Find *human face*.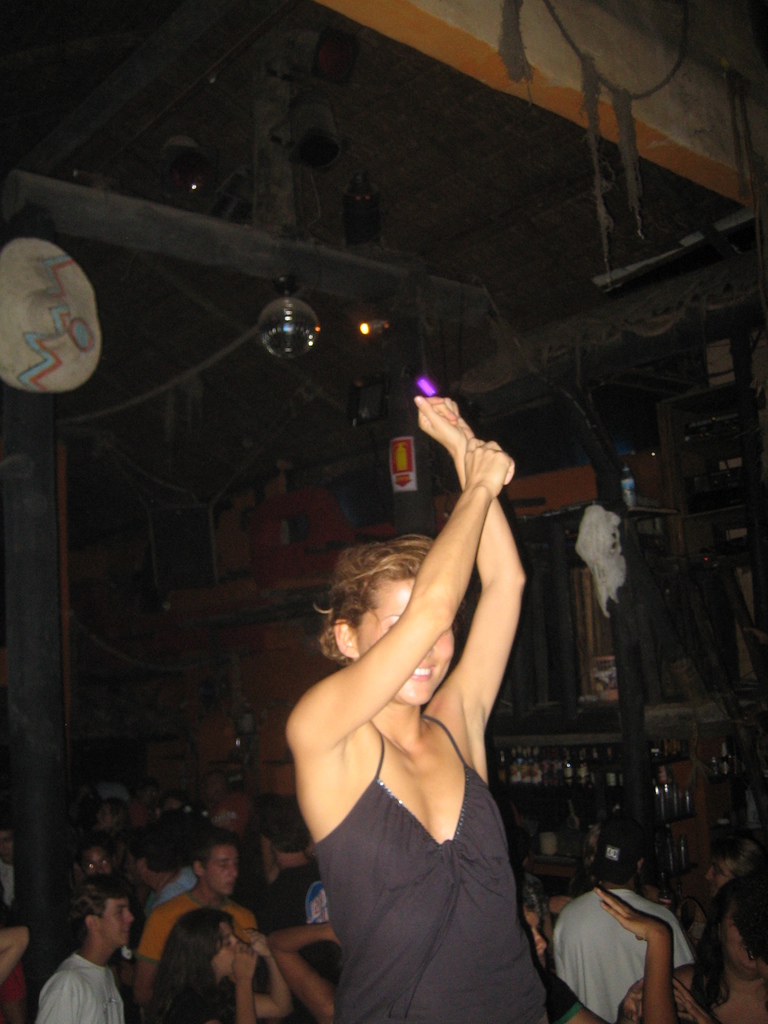
locate(83, 844, 115, 872).
